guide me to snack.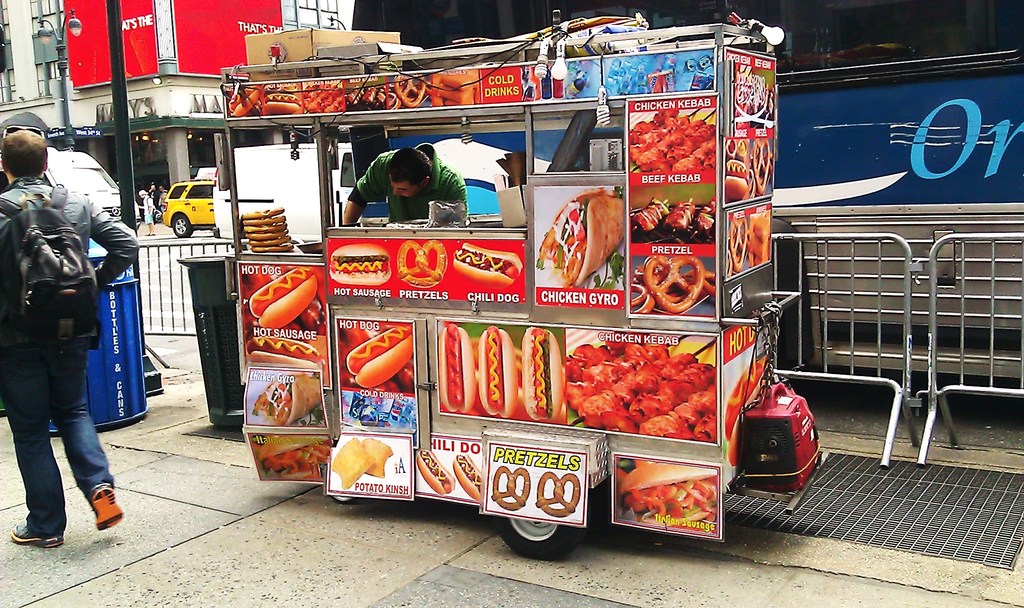
Guidance: 265, 93, 301, 115.
